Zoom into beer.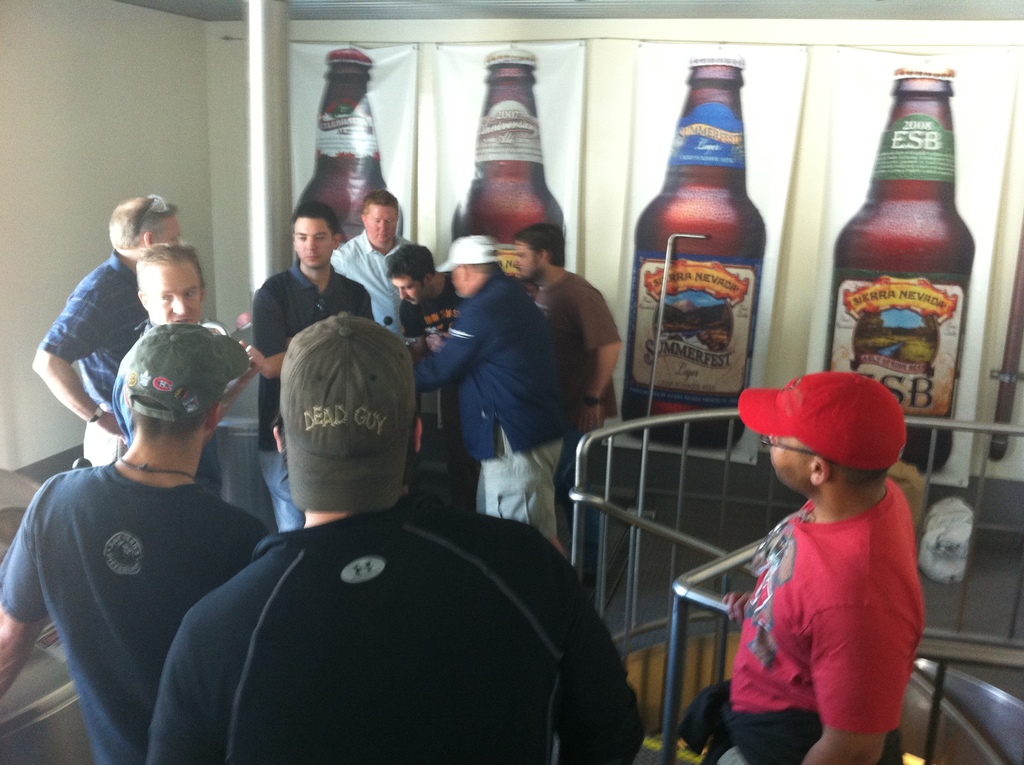
Zoom target: [left=625, top=52, right=761, bottom=451].
